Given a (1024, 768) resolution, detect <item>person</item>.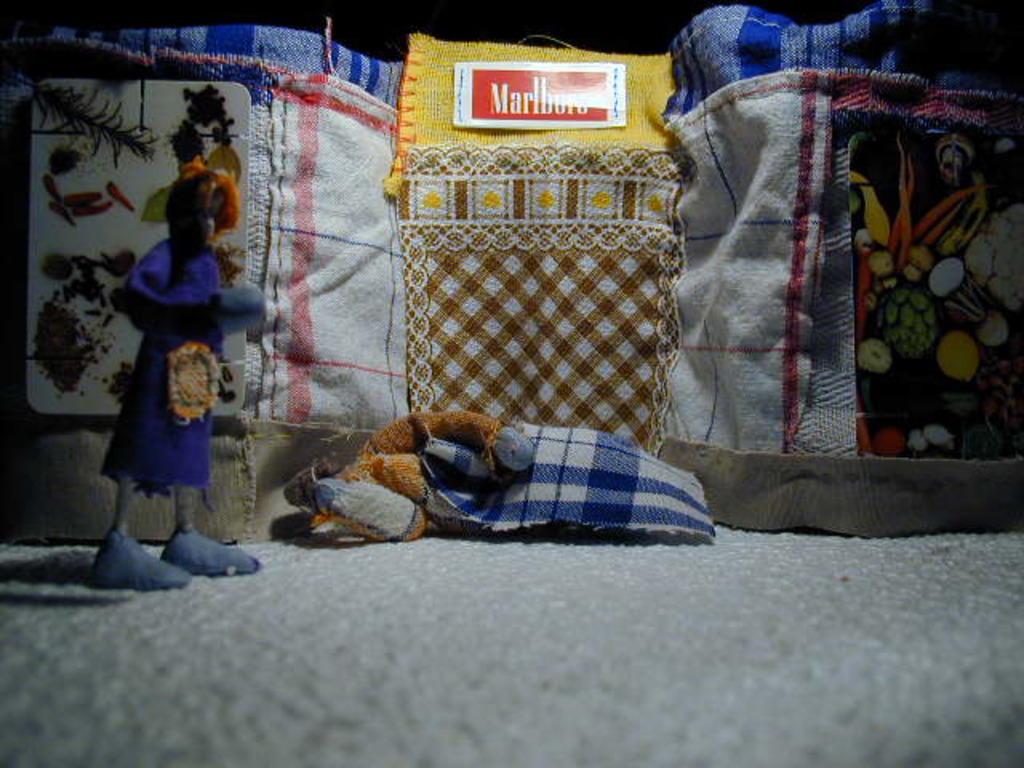
304,413,714,533.
